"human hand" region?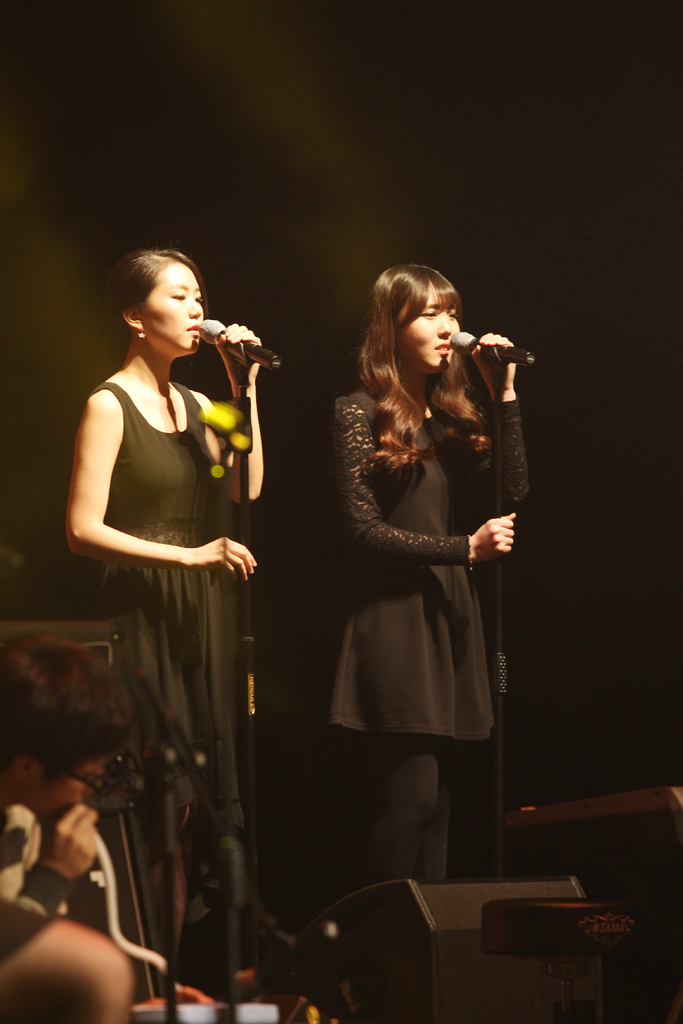
crop(213, 323, 263, 381)
